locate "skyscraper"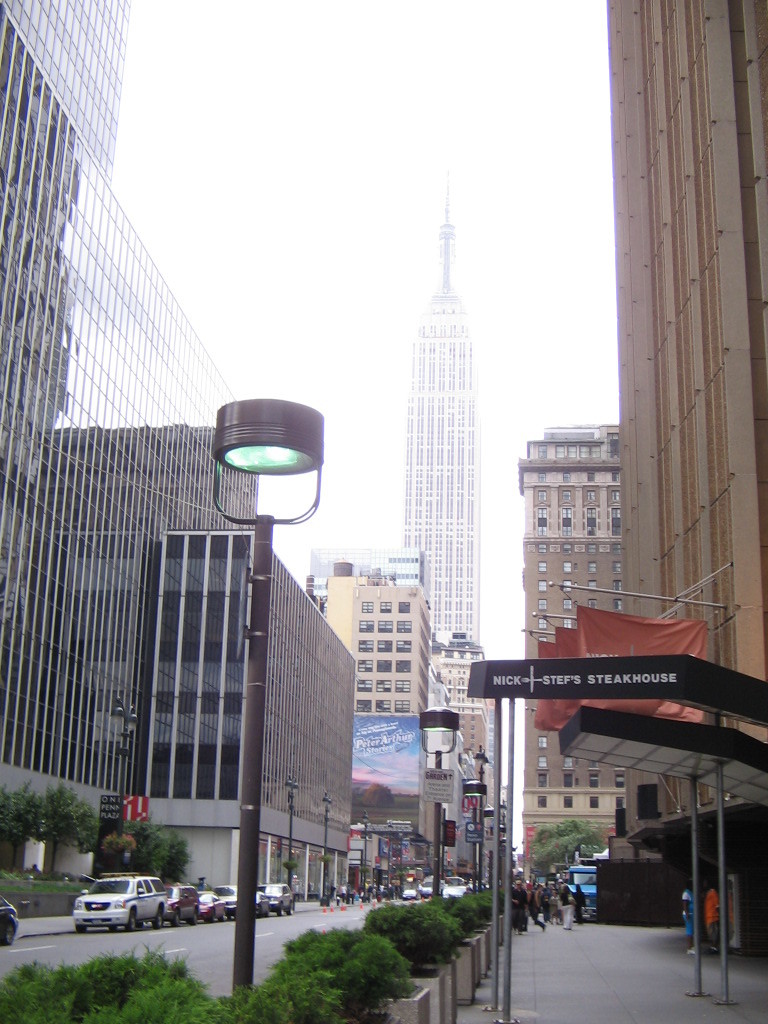
crop(377, 178, 512, 660)
